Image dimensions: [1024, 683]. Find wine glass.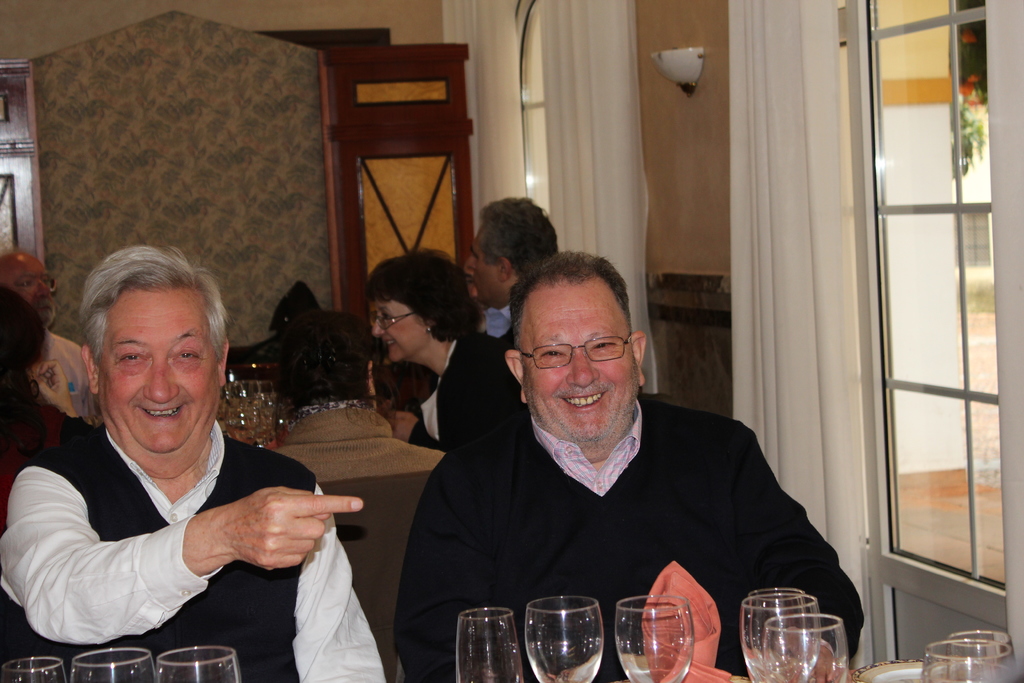
locate(160, 645, 241, 682).
